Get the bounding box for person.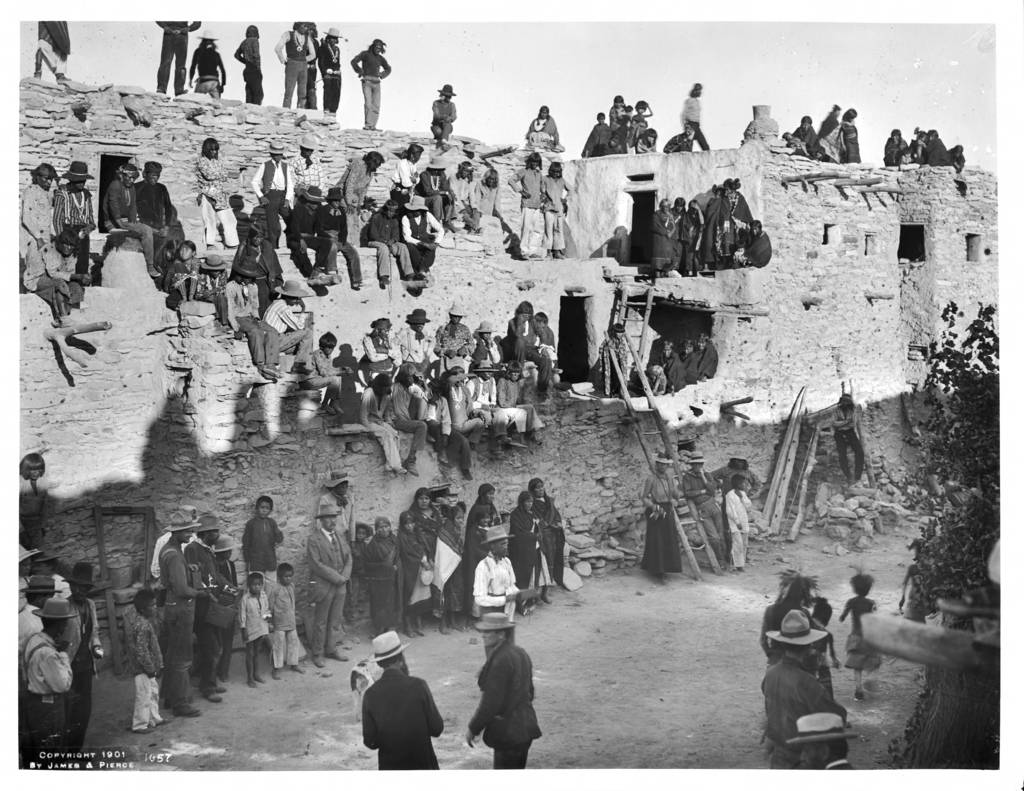
bbox=(232, 25, 264, 104).
